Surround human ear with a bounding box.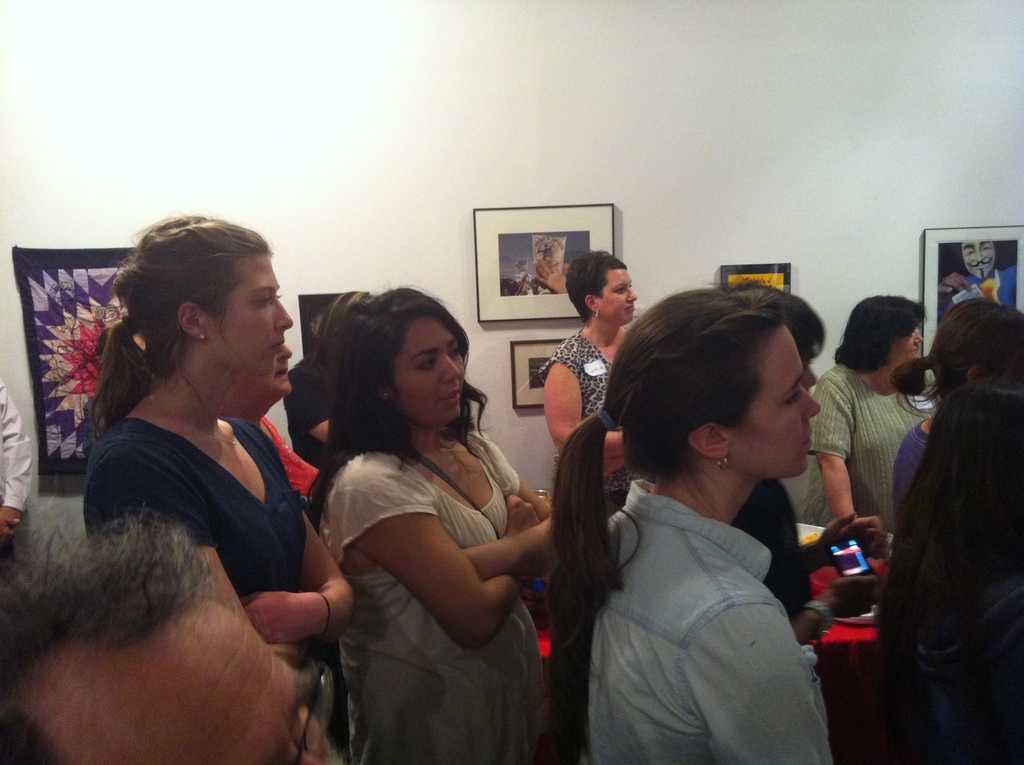
966, 362, 985, 382.
